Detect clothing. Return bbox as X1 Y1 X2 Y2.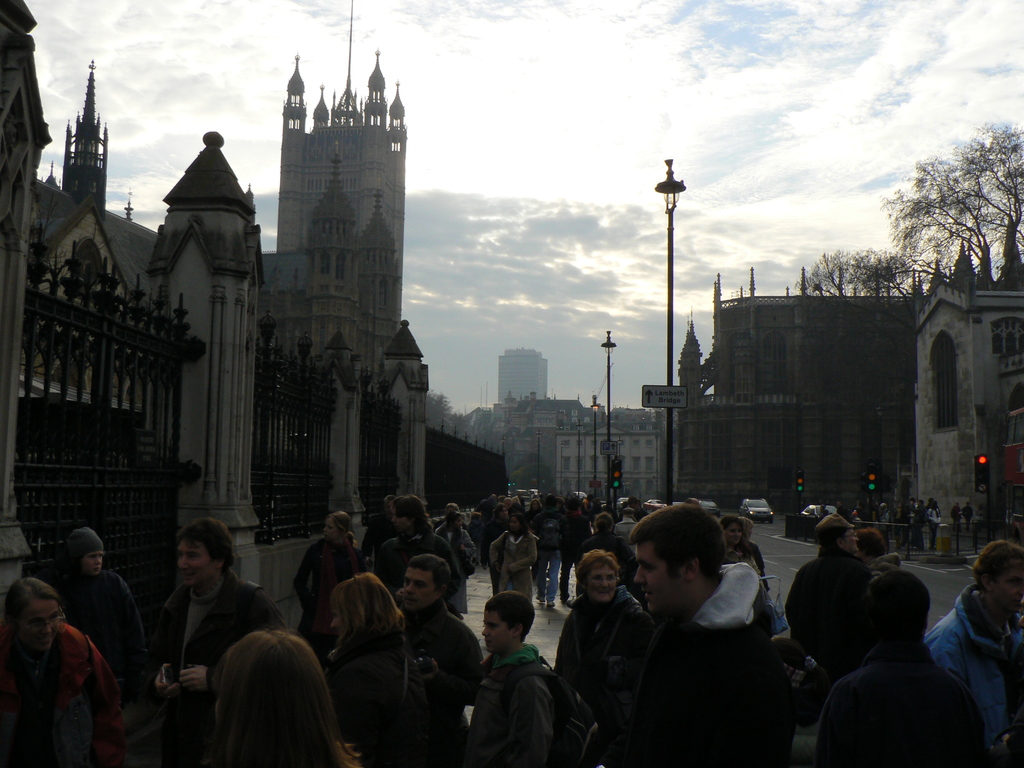
440 528 472 618.
